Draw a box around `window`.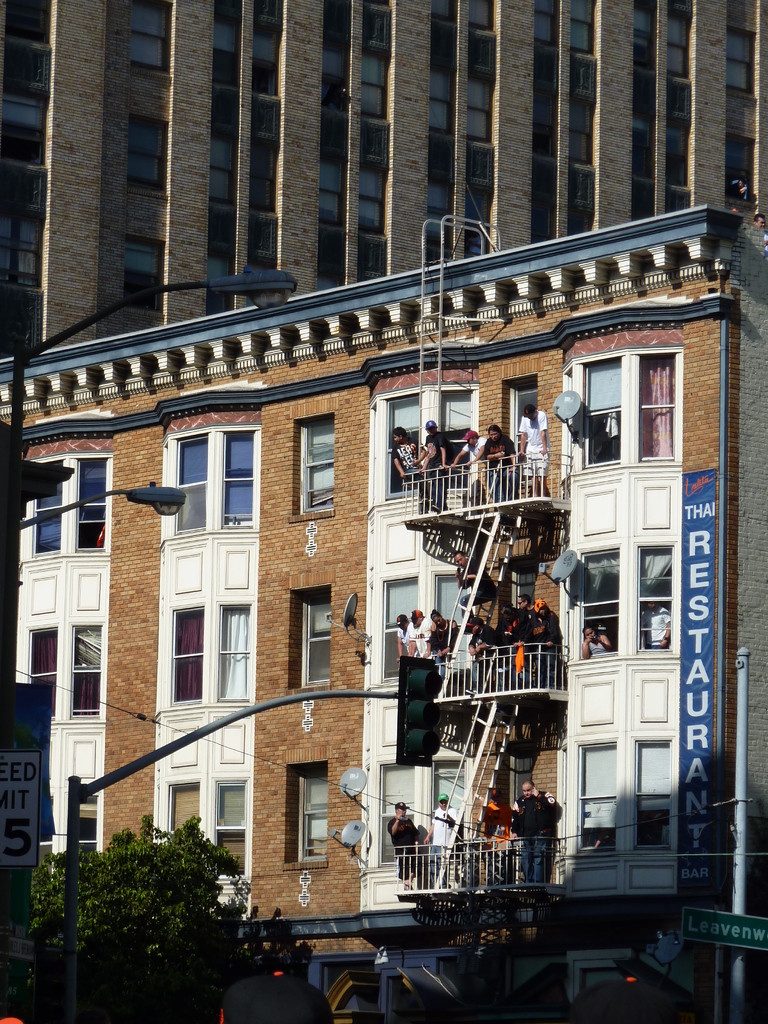
[35, 471, 65, 547].
